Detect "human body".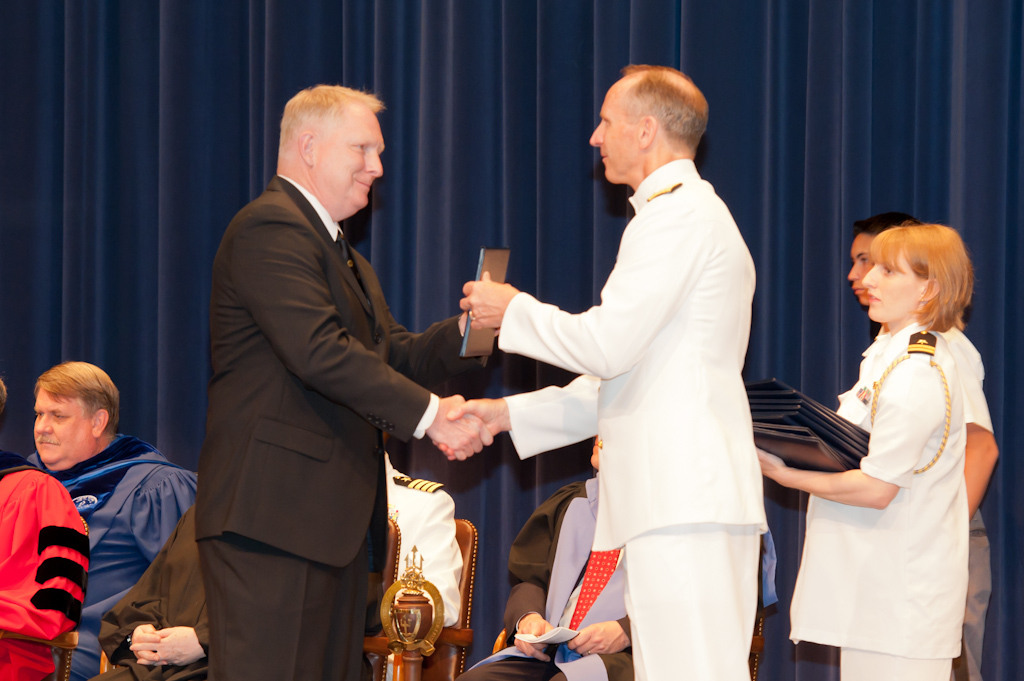
Detected at [x1=460, y1=476, x2=636, y2=680].
